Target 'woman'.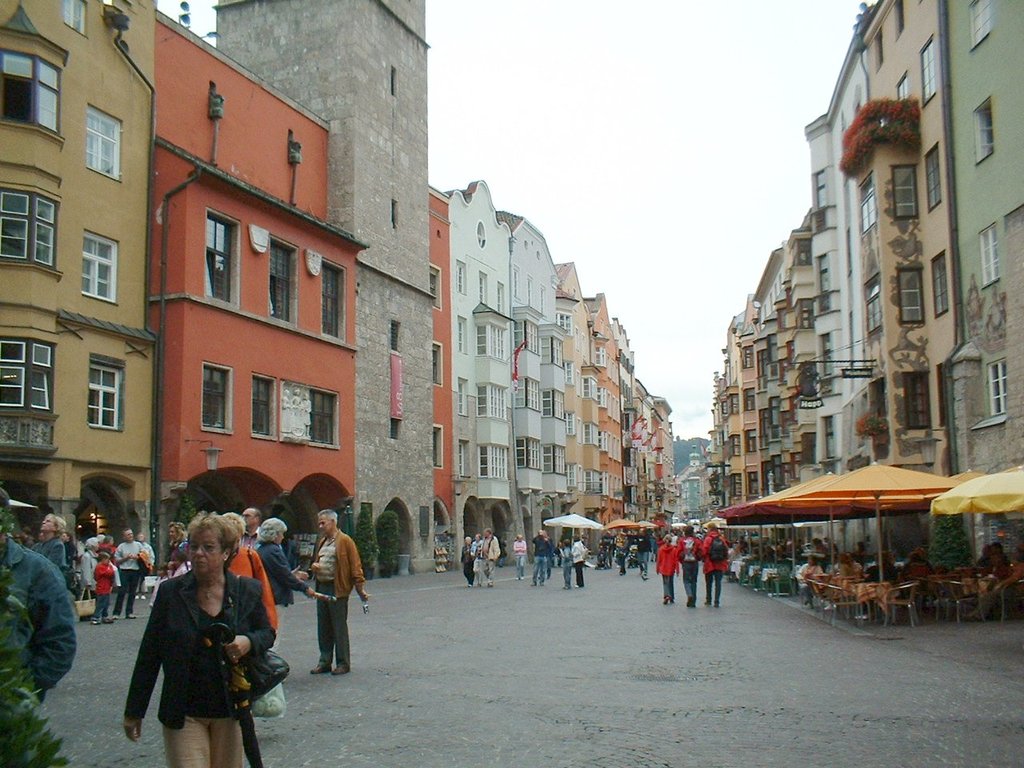
Target region: [121,510,270,767].
